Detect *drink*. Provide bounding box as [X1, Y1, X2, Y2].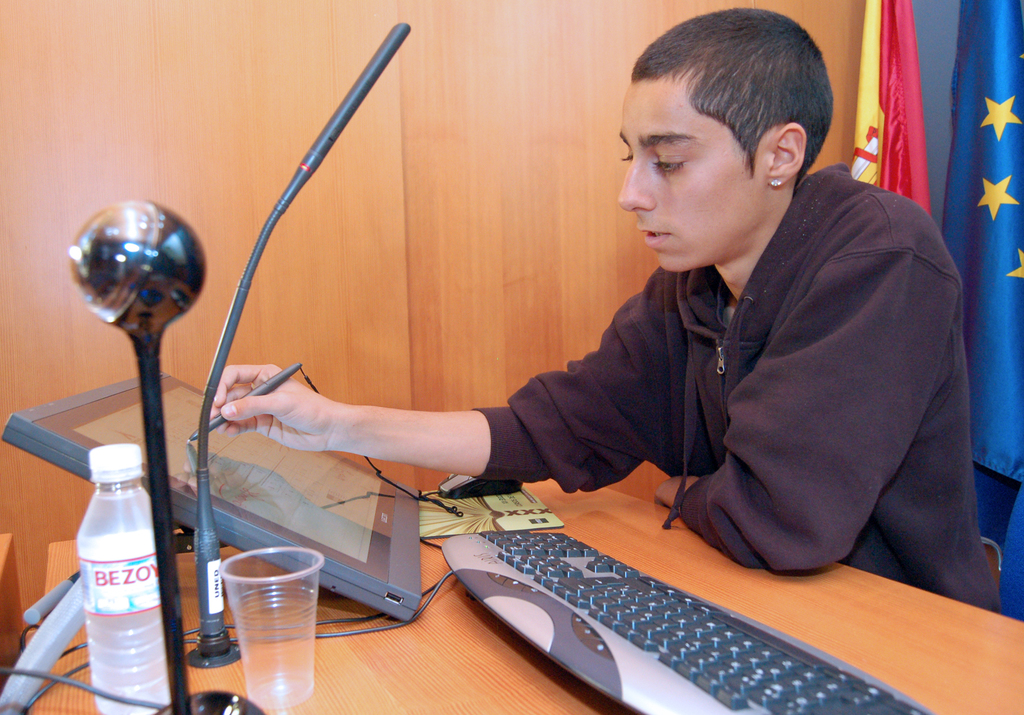
[77, 444, 170, 714].
